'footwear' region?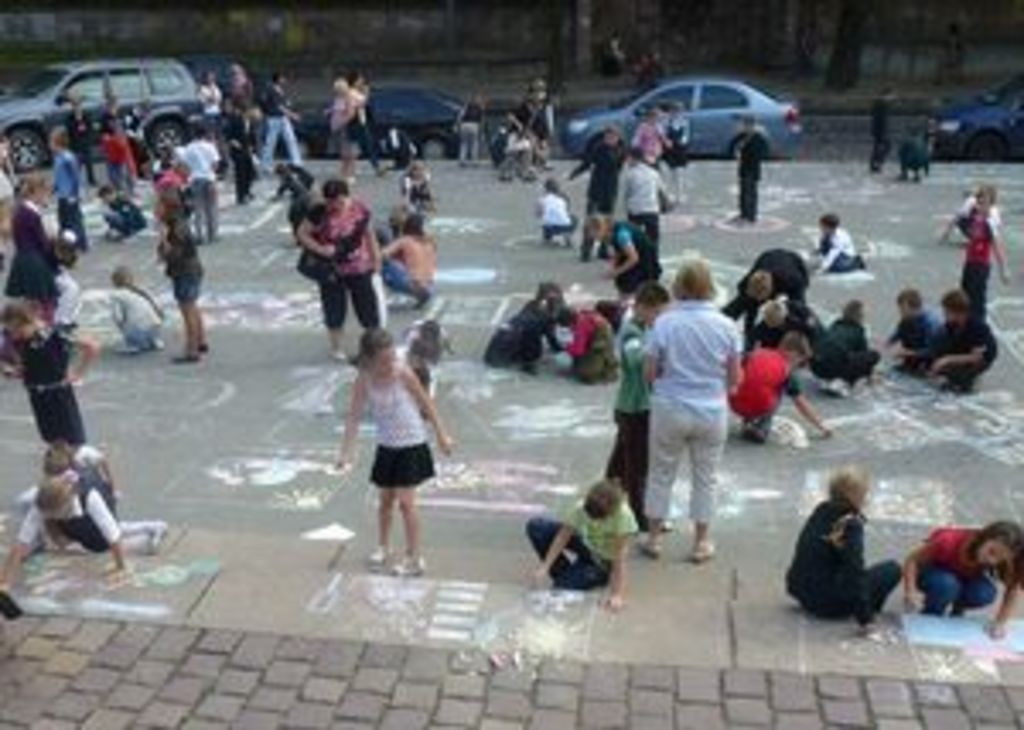
<region>635, 529, 659, 556</region>
